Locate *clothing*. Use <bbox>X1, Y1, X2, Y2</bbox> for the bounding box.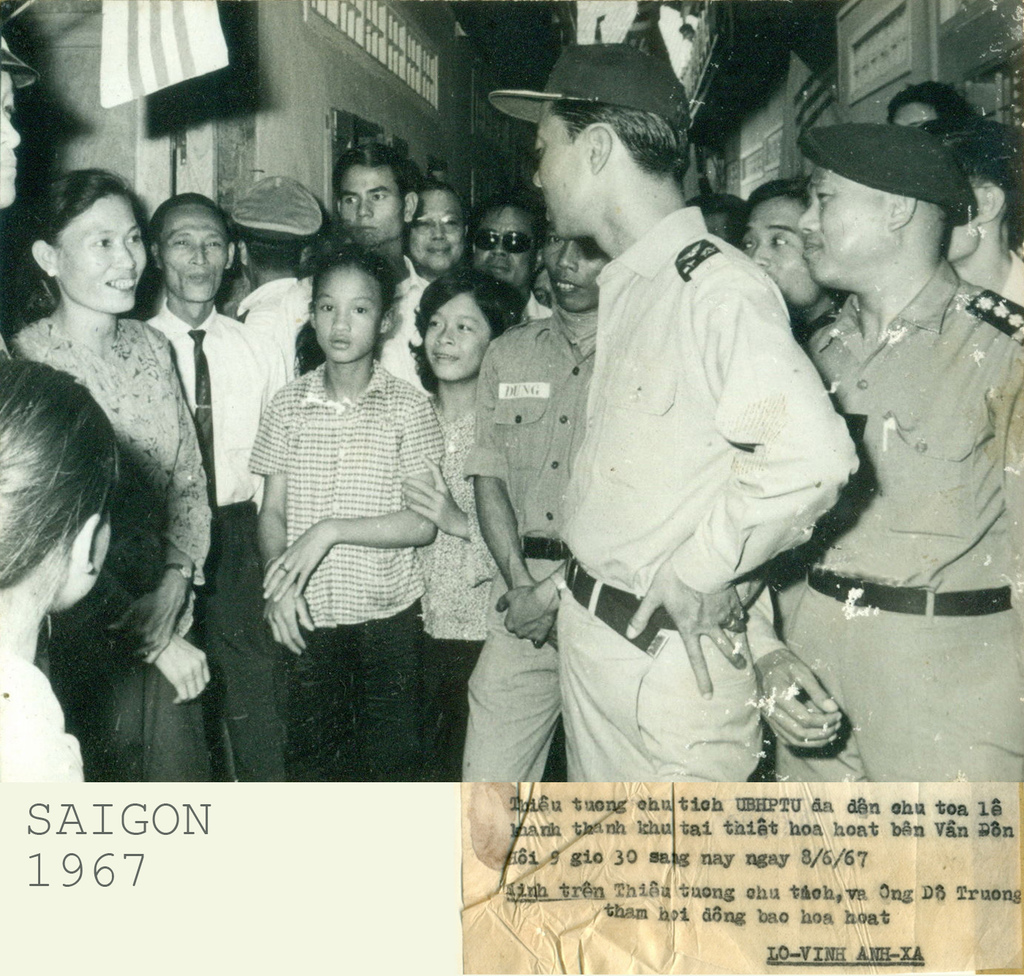
<bbox>380, 258, 440, 392</bbox>.
